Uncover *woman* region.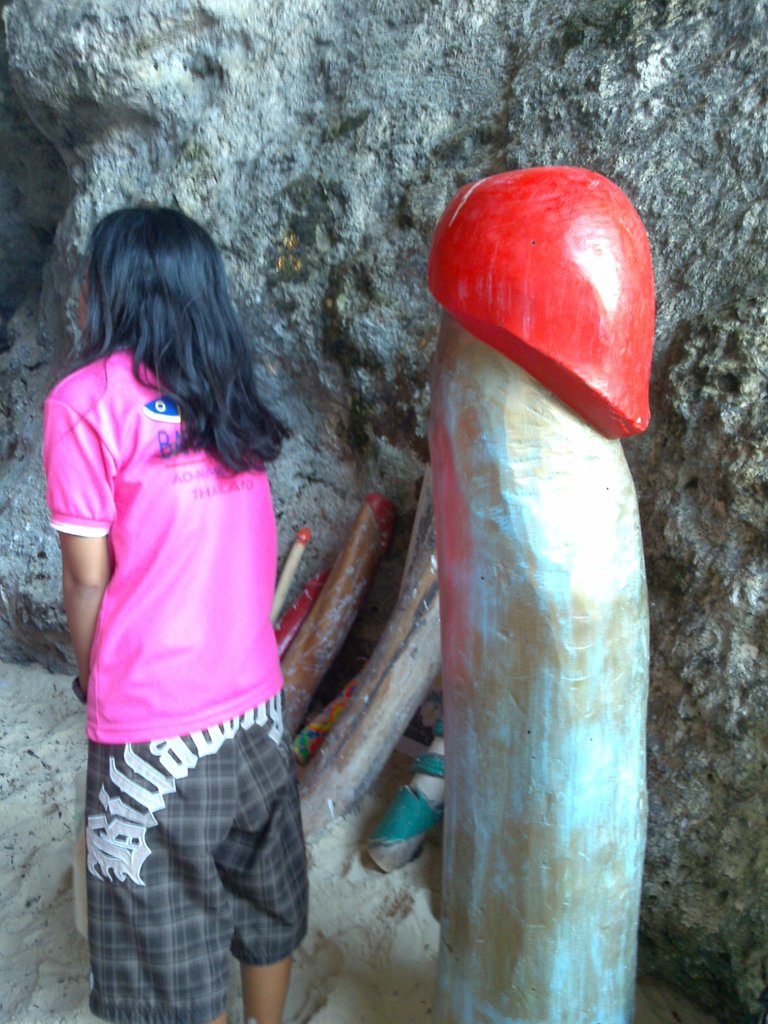
Uncovered: 43 207 309 1023.
